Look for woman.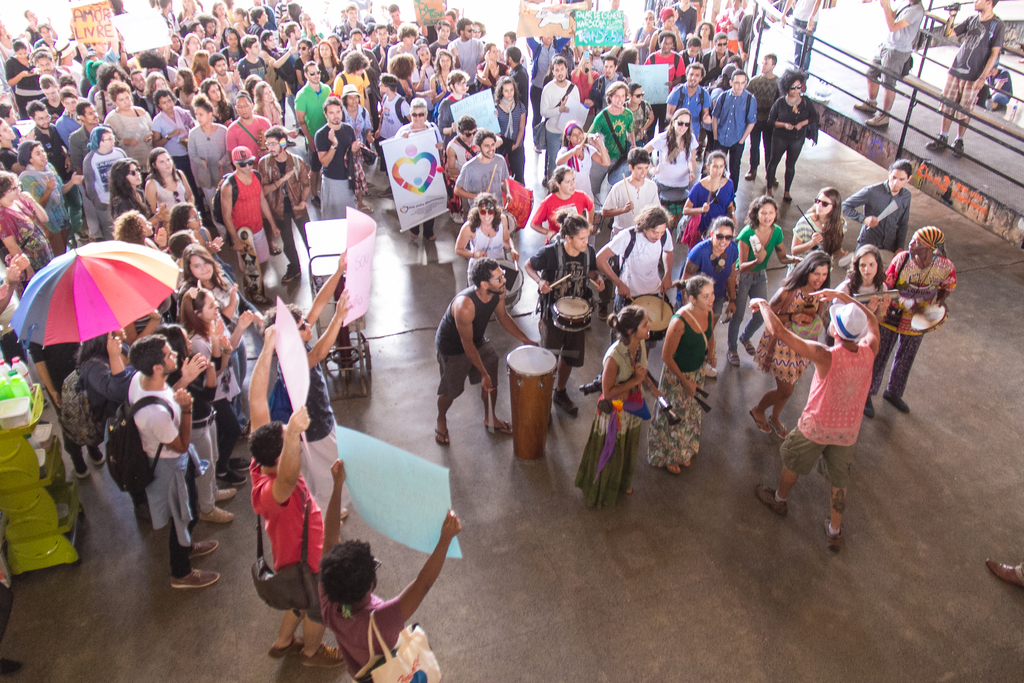
Found: l=110, t=162, r=165, b=241.
